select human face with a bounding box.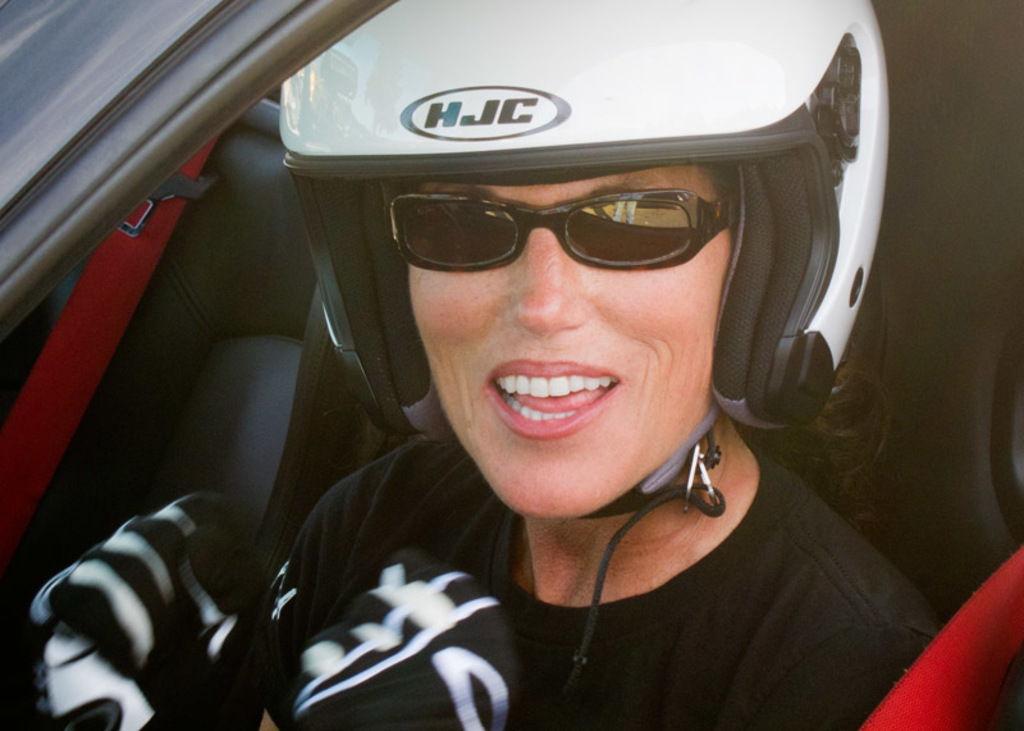
(left=394, top=164, right=737, bottom=517).
